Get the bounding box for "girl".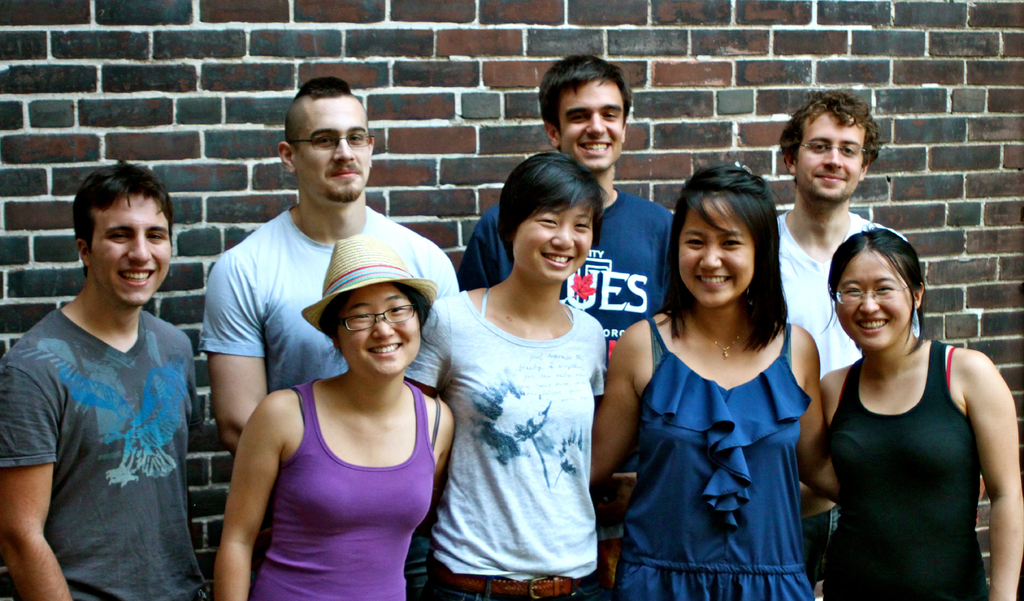
819/221/1023/600.
